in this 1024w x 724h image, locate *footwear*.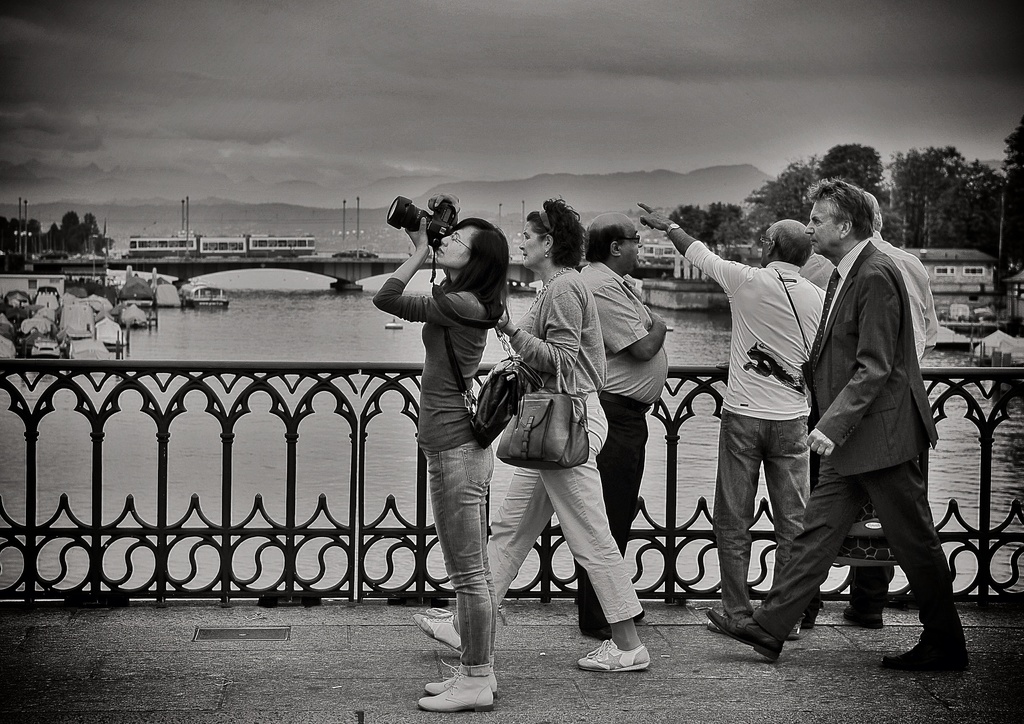
Bounding box: l=806, t=603, r=814, b=628.
